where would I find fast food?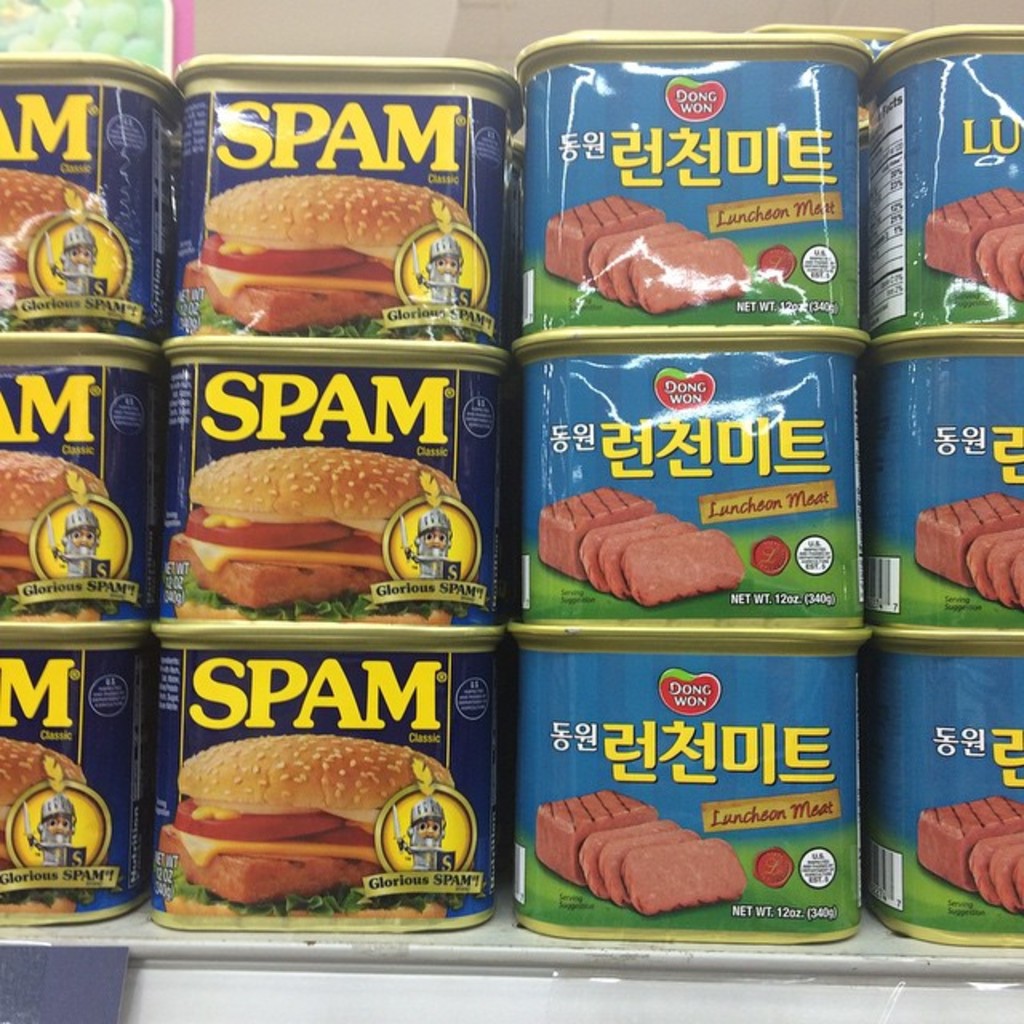
At 149,635,475,912.
